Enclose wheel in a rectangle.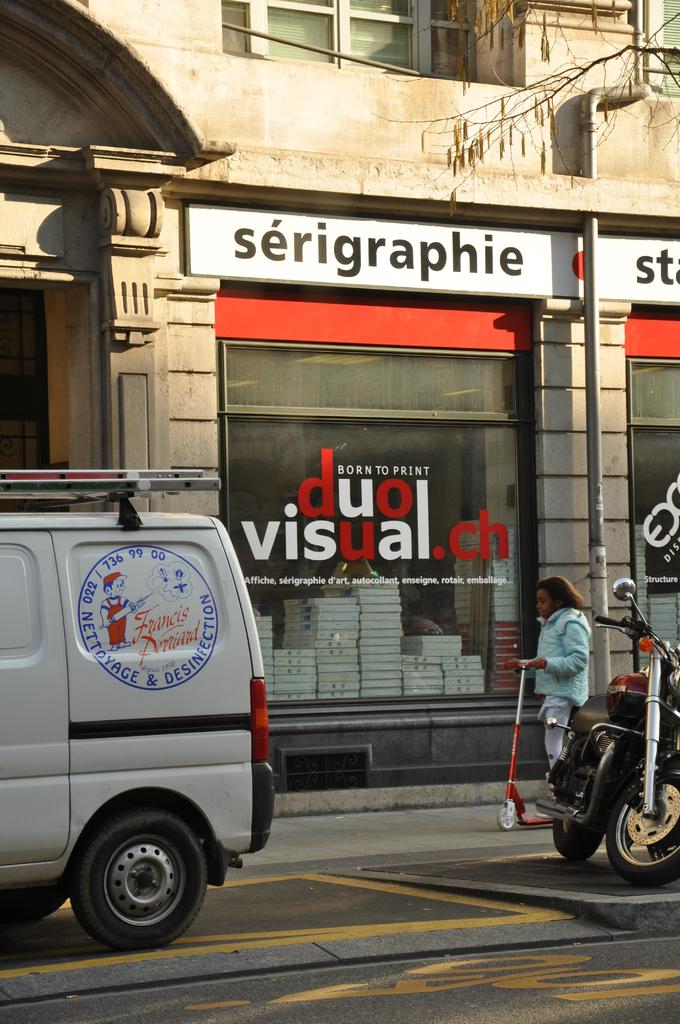
[72, 807, 210, 952].
